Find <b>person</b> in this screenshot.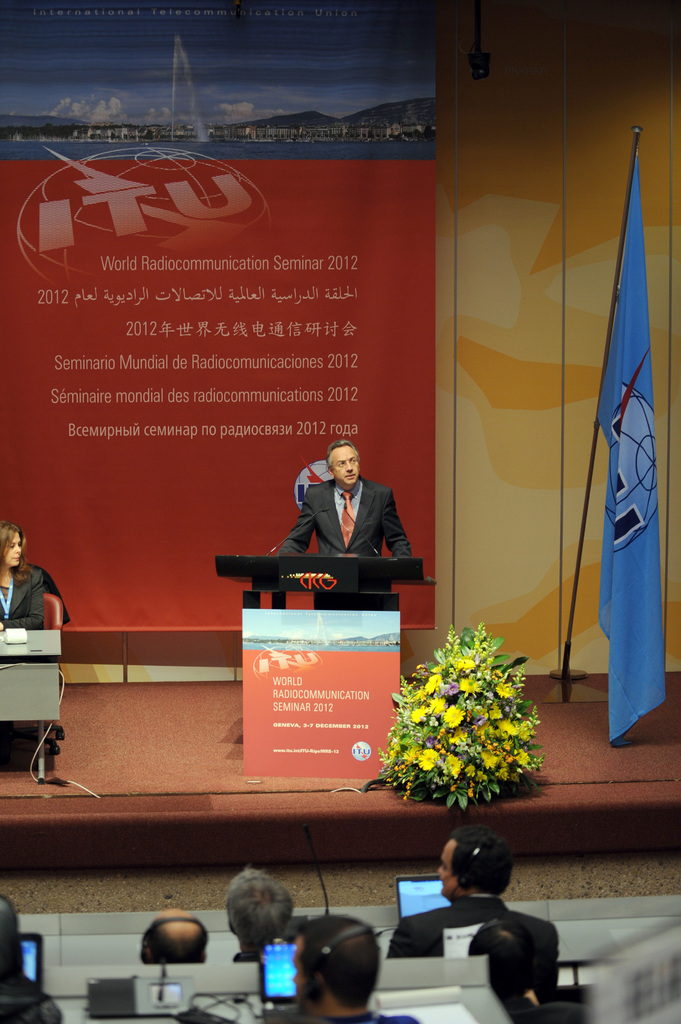
The bounding box for <b>person</b> is region(138, 908, 209, 966).
